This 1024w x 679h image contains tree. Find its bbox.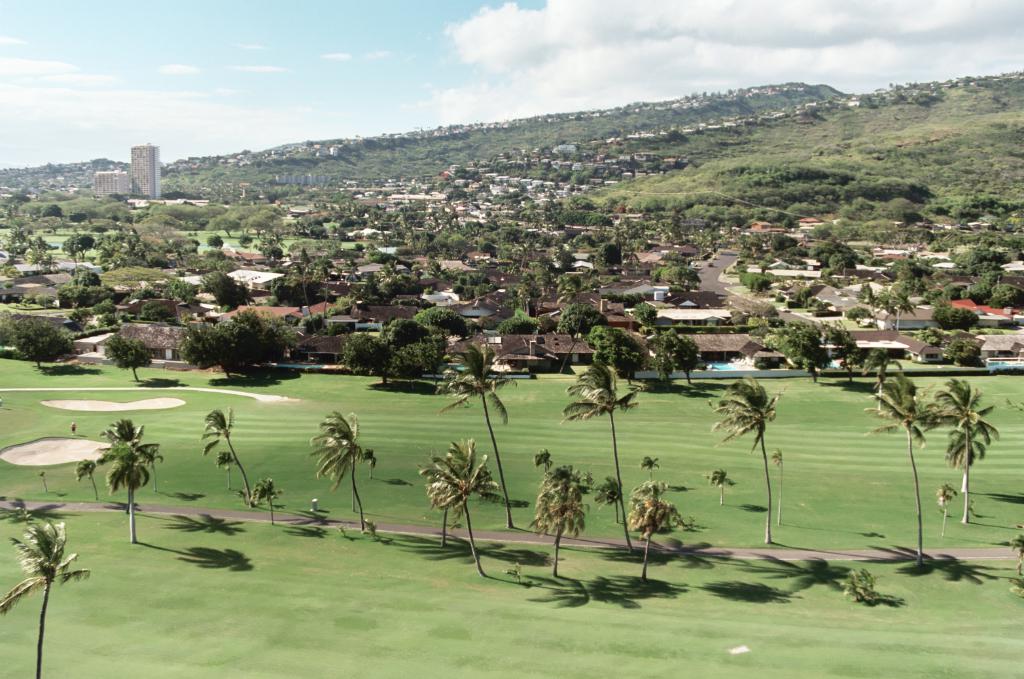
(607,340,638,379).
